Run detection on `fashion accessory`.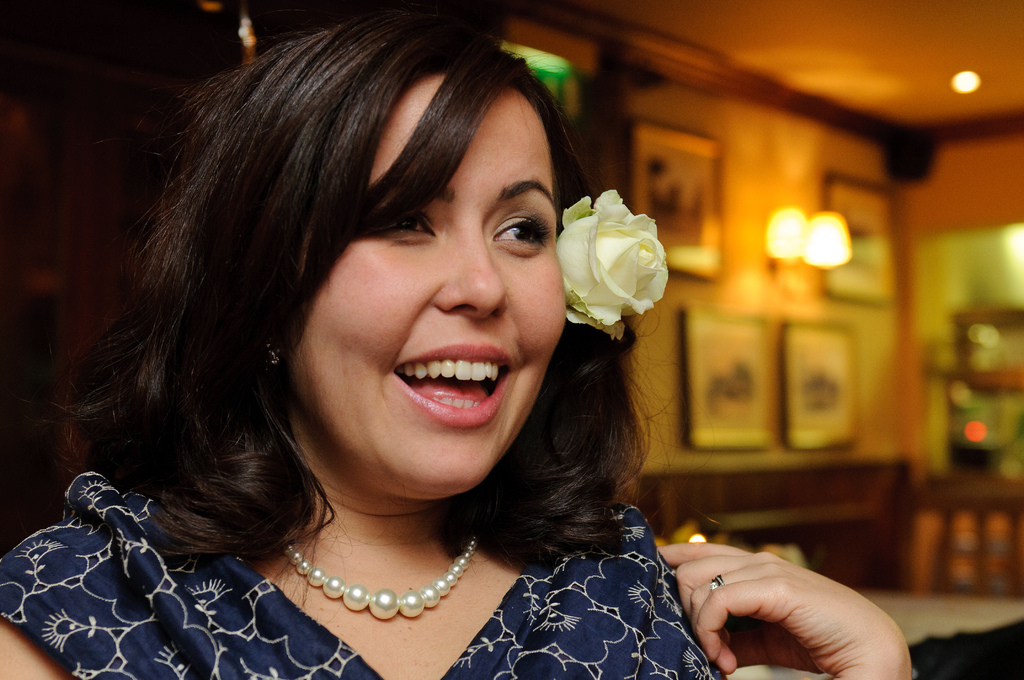
Result: [left=707, top=571, right=729, bottom=594].
